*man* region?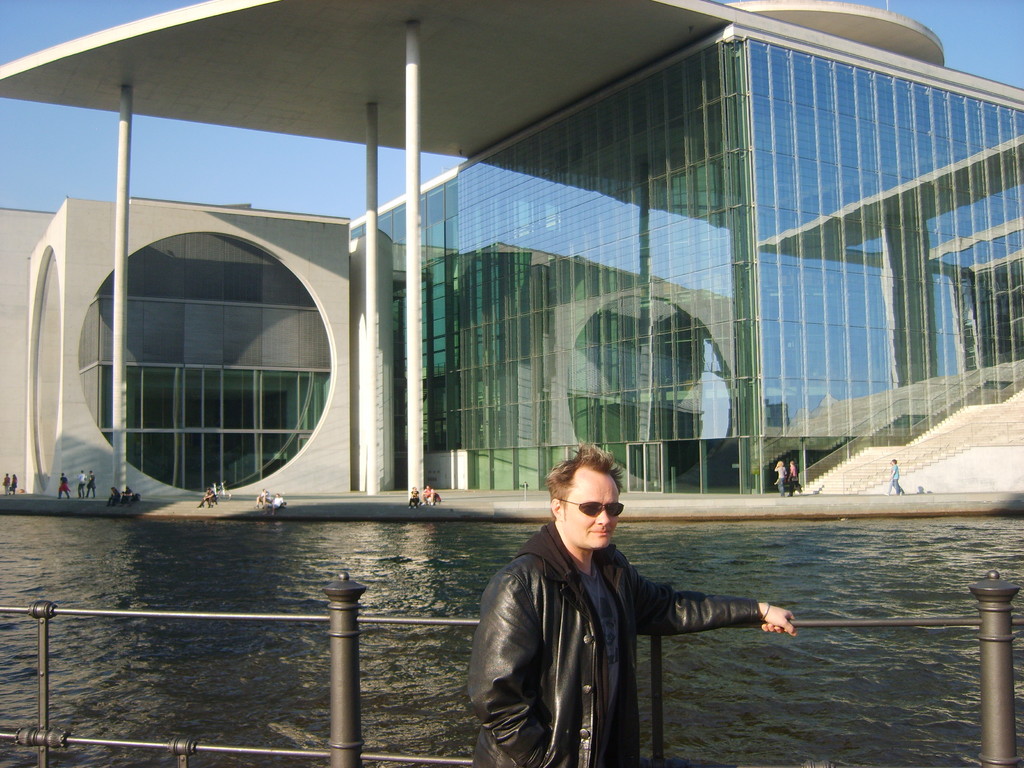
(471,447,789,749)
